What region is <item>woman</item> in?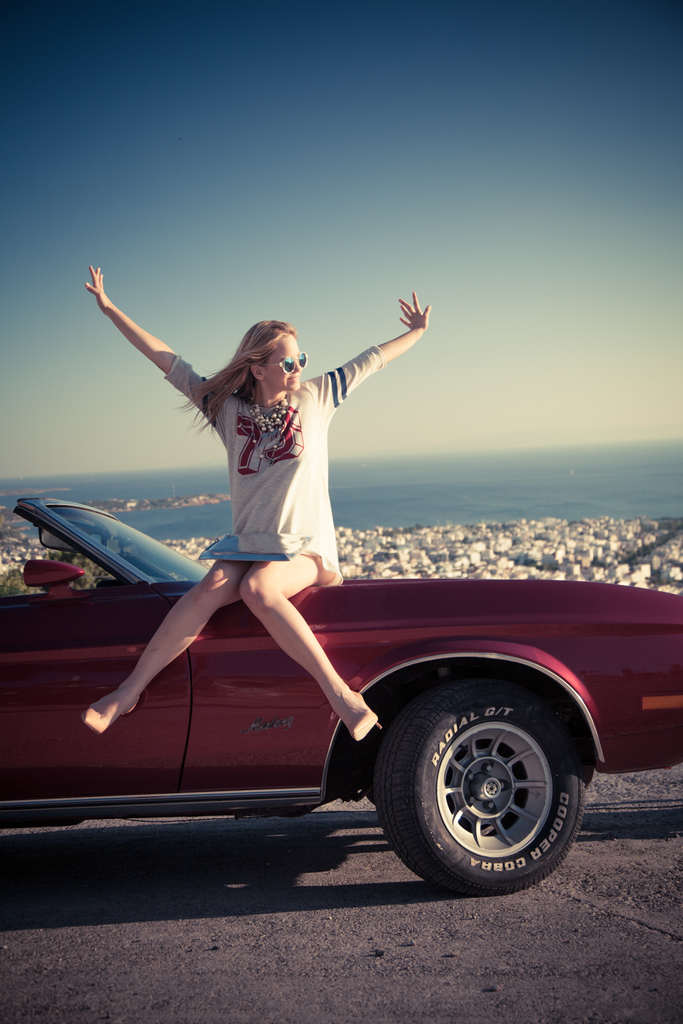
<region>81, 260, 427, 753</region>.
